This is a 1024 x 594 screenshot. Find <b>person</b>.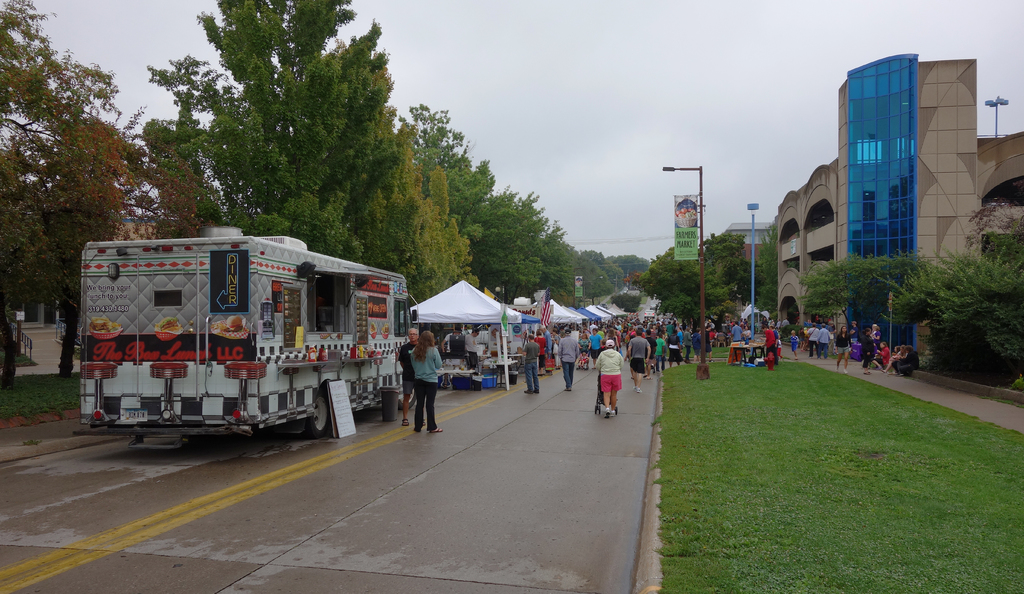
Bounding box: {"left": 590, "top": 330, "right": 632, "bottom": 425}.
